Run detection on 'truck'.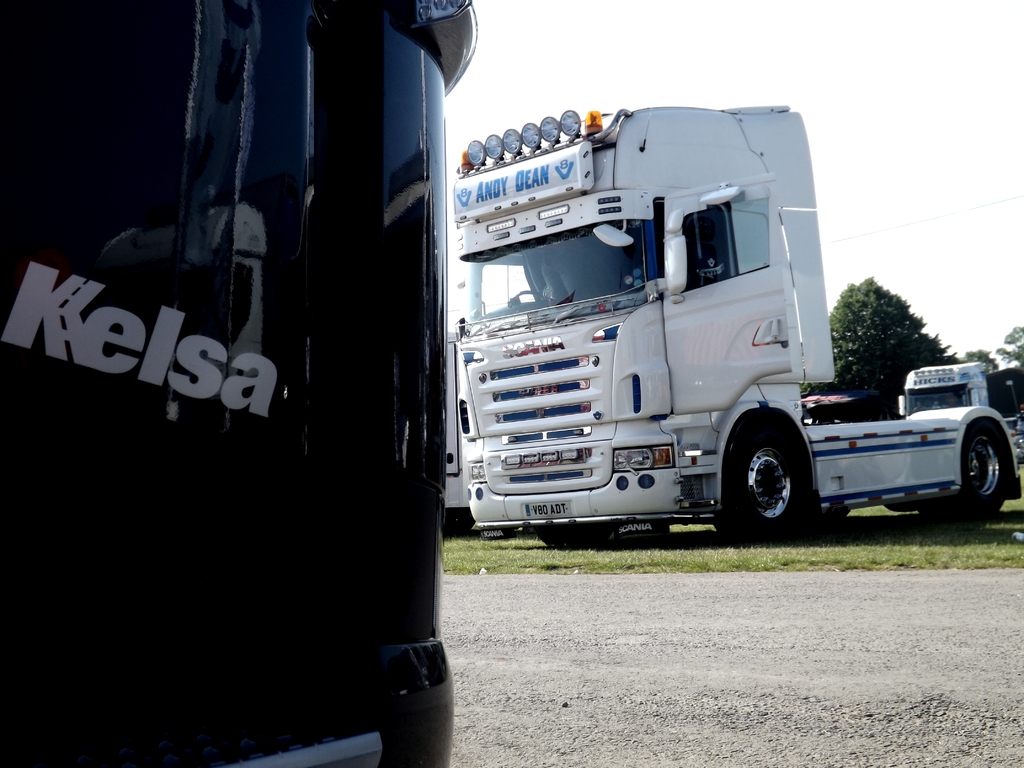
Result: box(431, 90, 970, 557).
